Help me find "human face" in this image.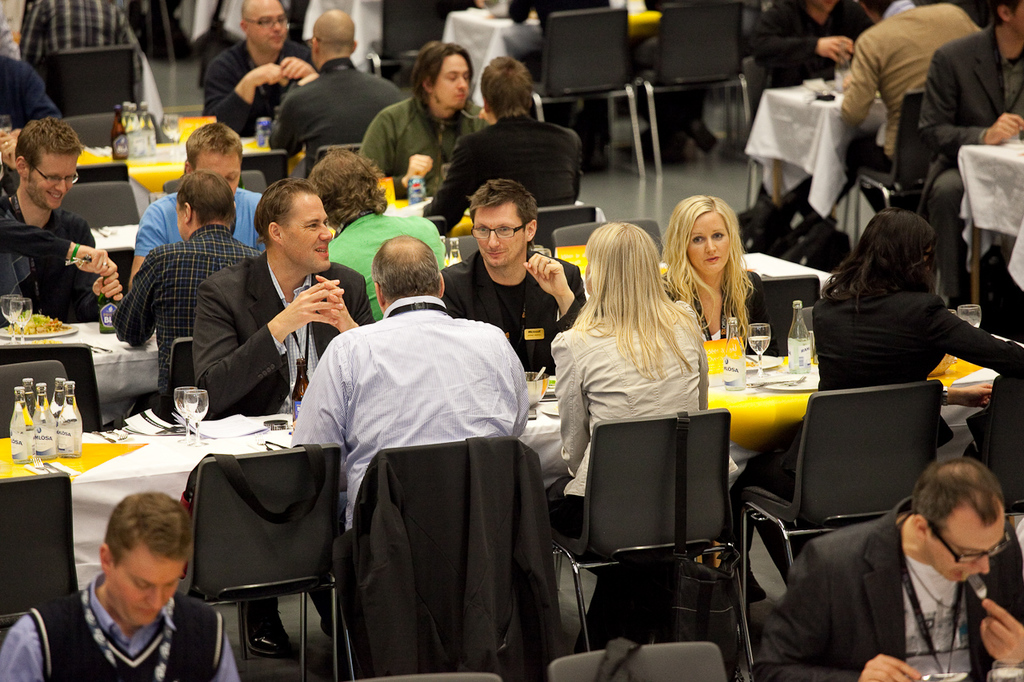
Found it: <bbox>24, 154, 83, 212</bbox>.
